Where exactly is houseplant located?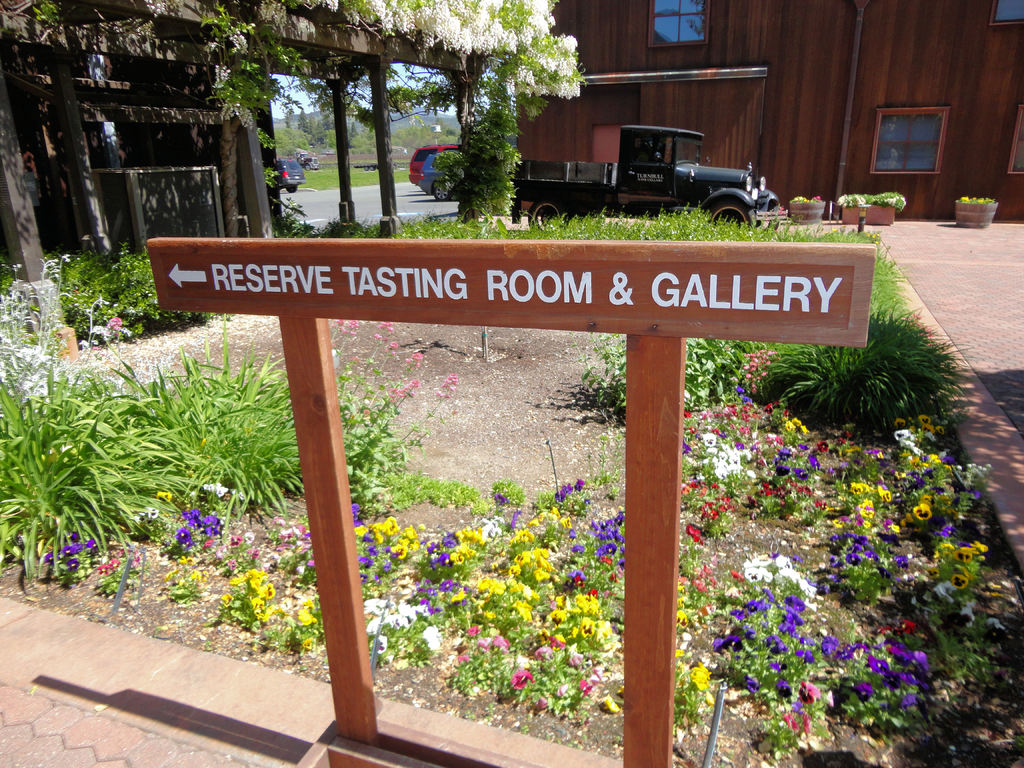
Its bounding box is <box>667,415,1019,544</box>.
